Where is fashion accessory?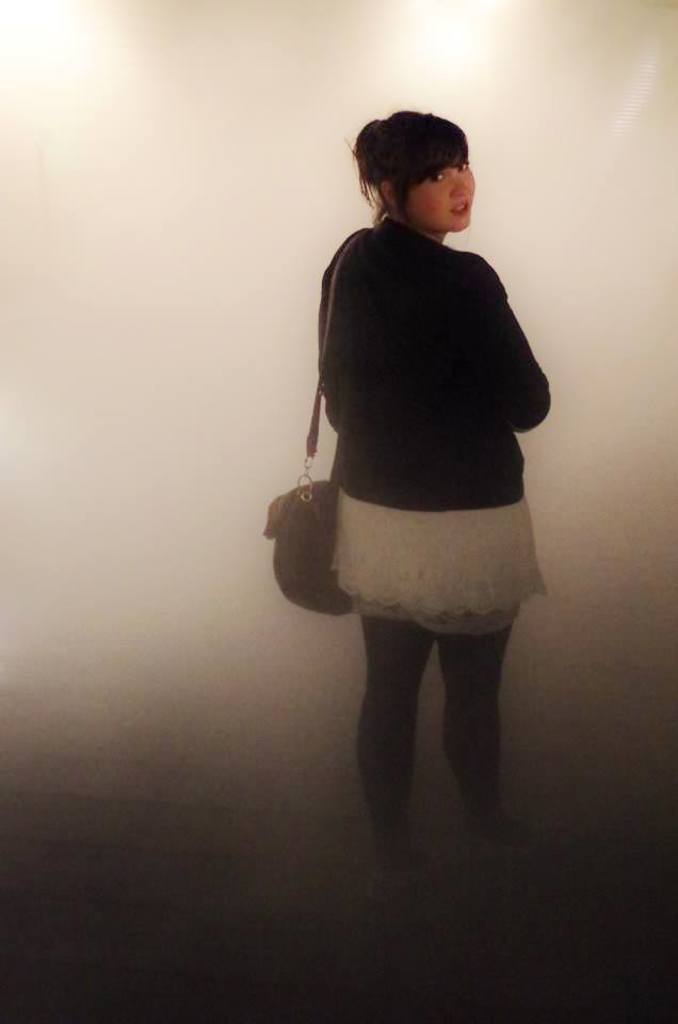
crop(255, 226, 364, 613).
